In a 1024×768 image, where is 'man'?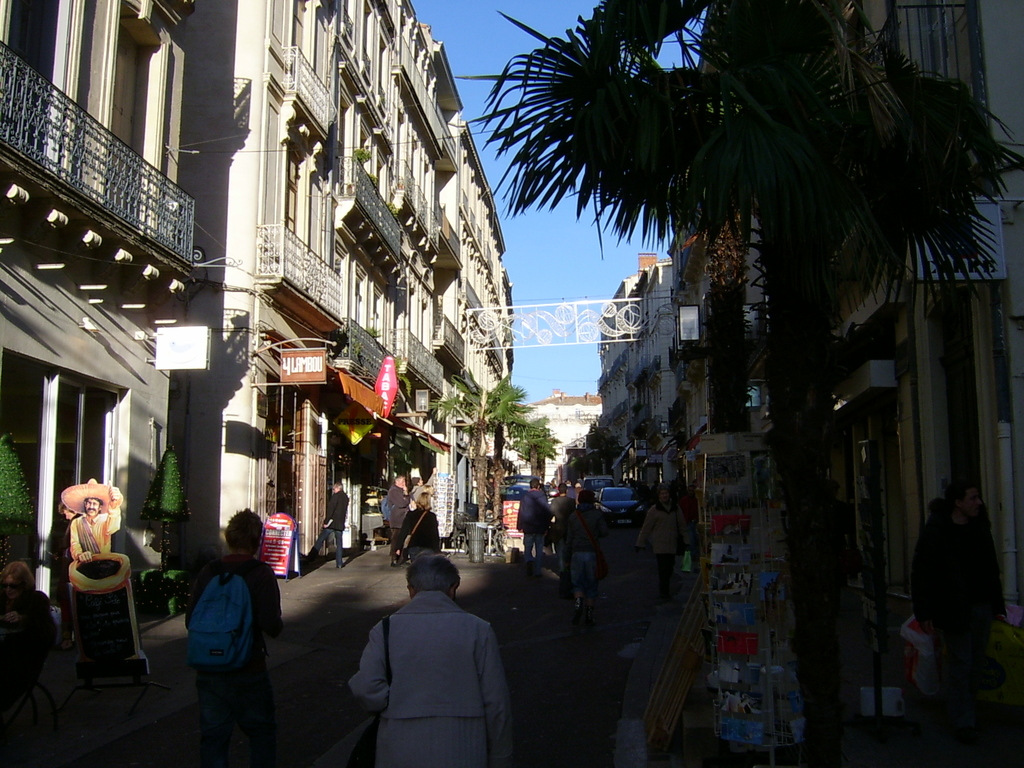
(left=61, top=476, right=127, bottom=567).
